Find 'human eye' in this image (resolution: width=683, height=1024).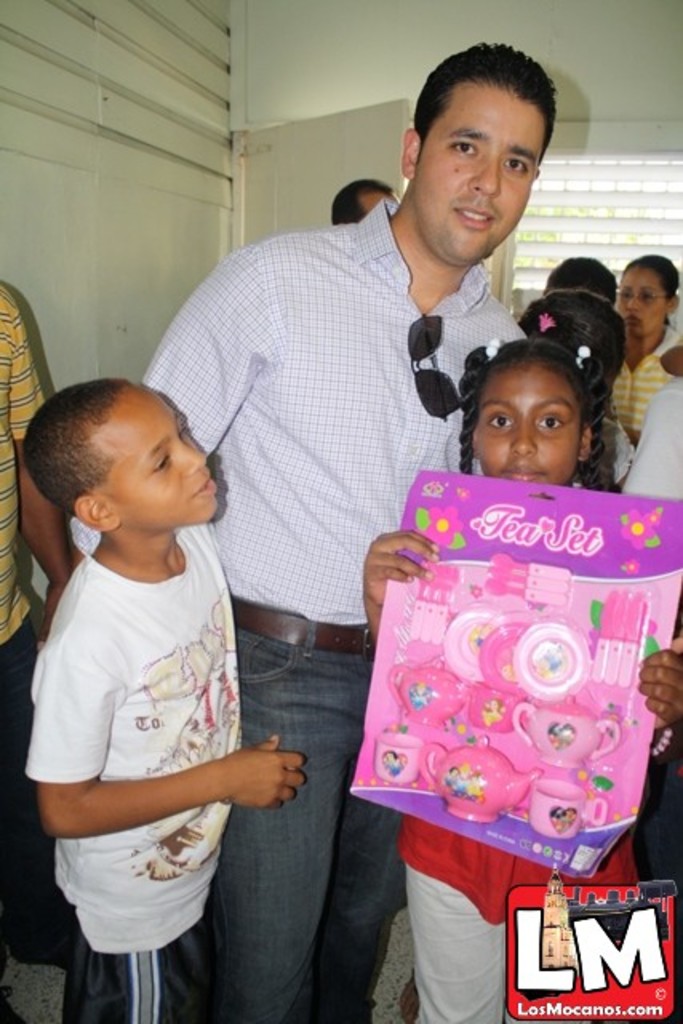
(x1=534, y1=414, x2=569, y2=435).
